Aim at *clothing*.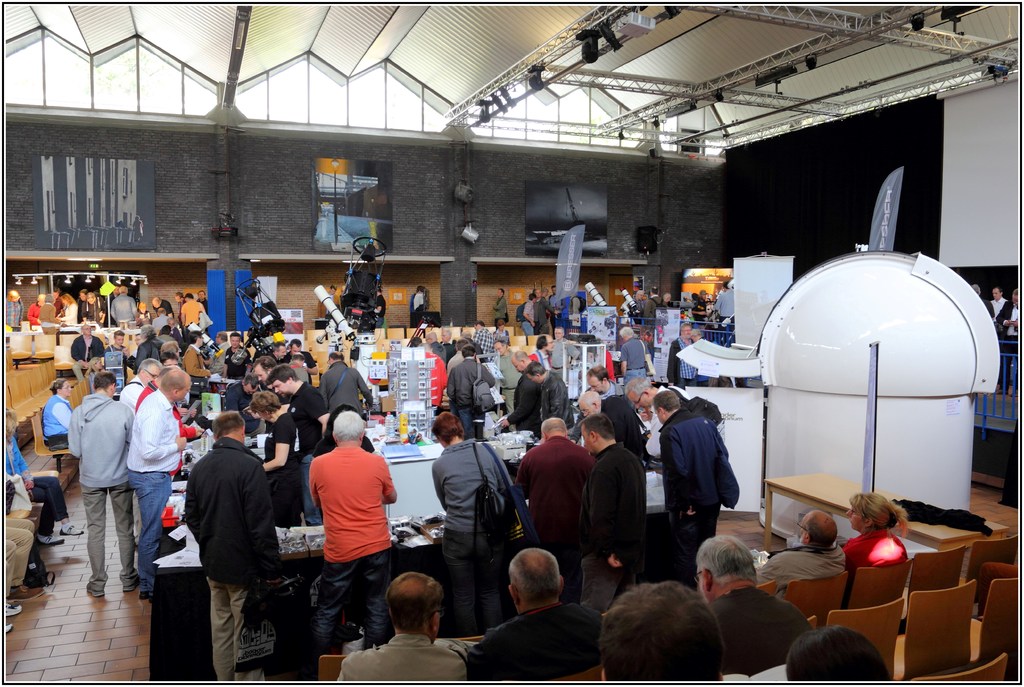
Aimed at 431 437 516 637.
